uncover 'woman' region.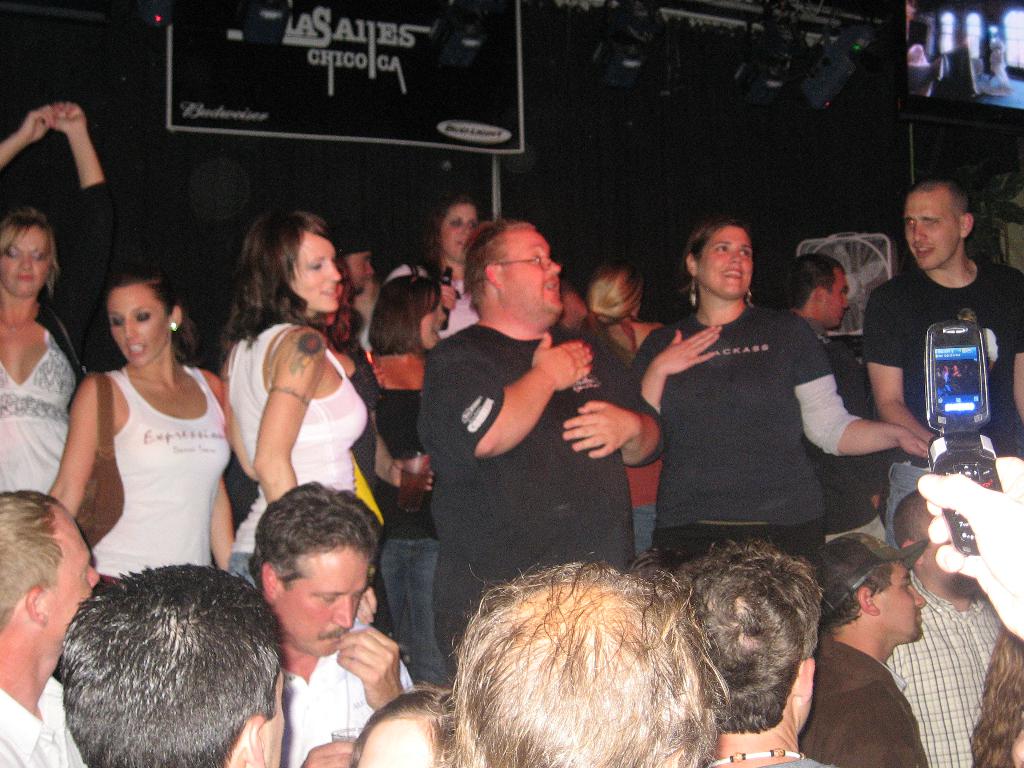
Uncovered: crop(572, 257, 689, 572).
